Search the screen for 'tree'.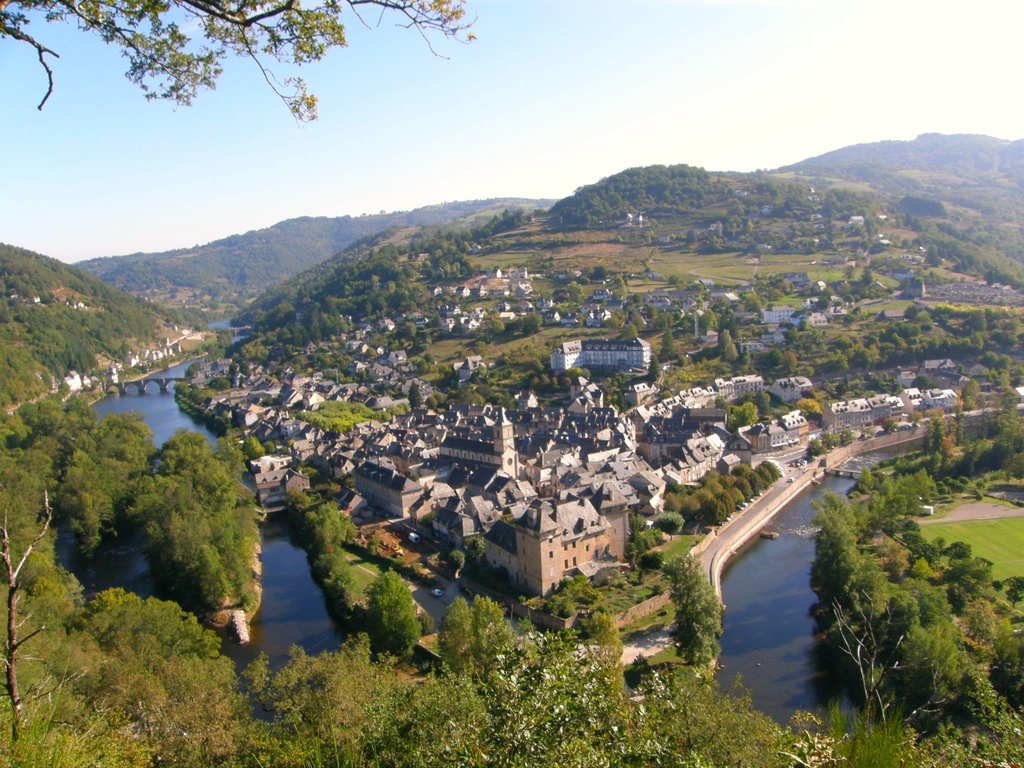
Found at <bbox>74, 429, 131, 469</bbox>.
